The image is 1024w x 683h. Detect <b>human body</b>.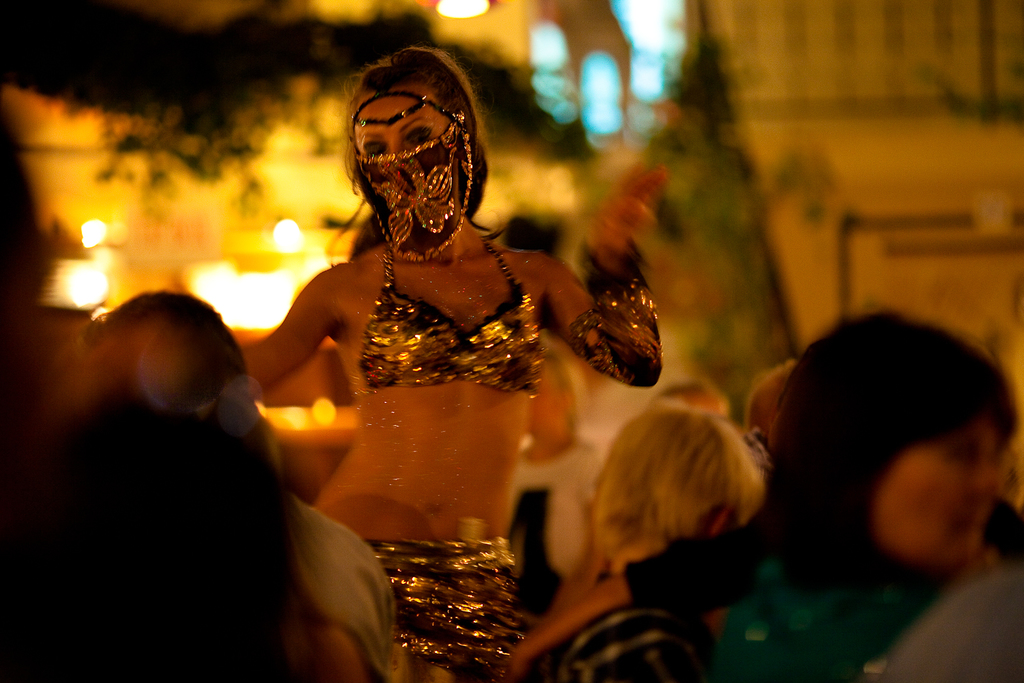
Detection: [294,504,395,682].
